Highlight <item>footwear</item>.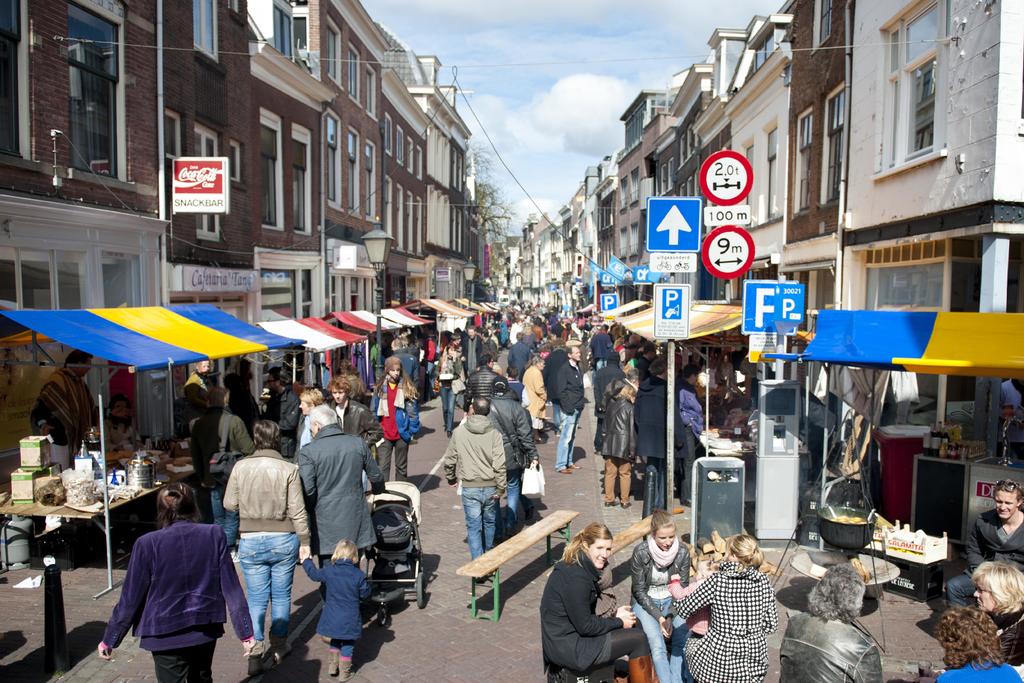
Highlighted region: BBox(601, 500, 614, 508).
